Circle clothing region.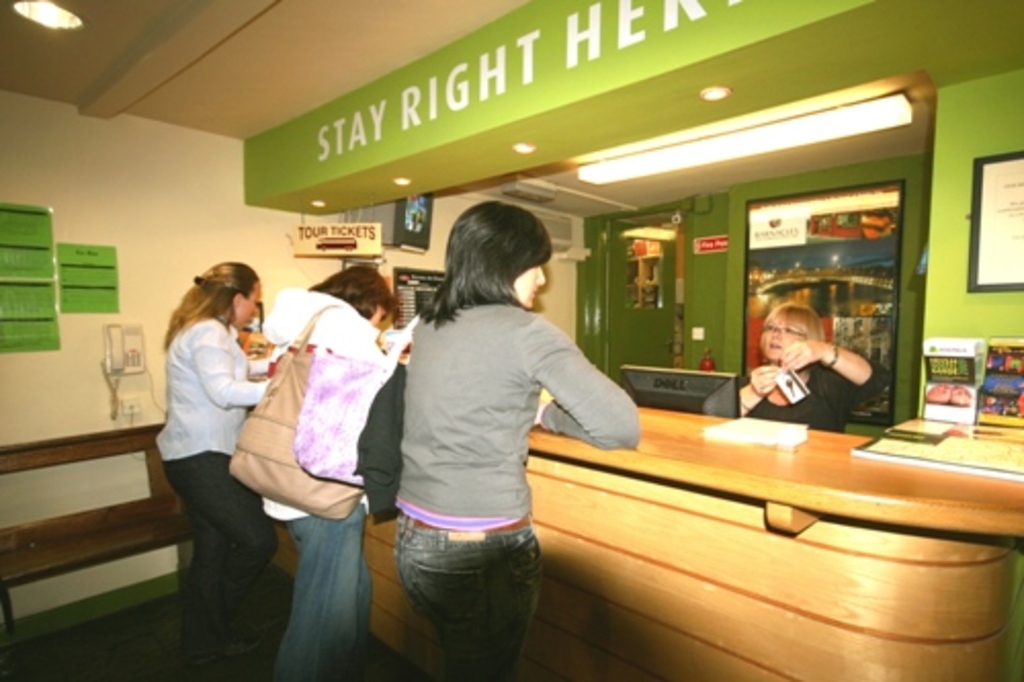
Region: crop(258, 279, 420, 670).
